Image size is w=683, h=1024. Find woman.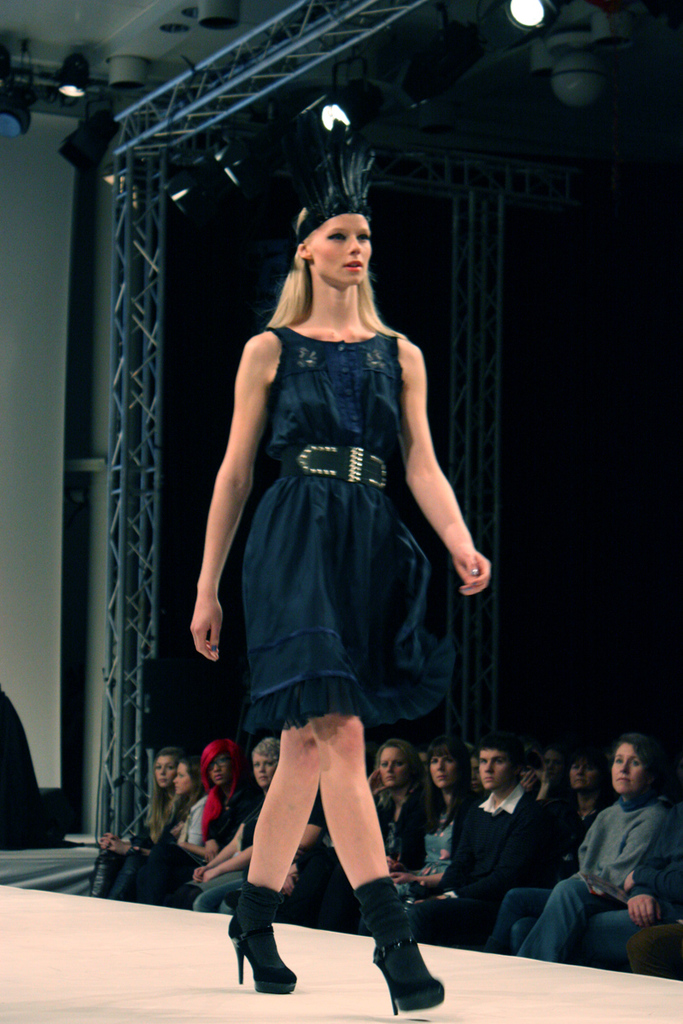
l=368, t=736, r=444, b=862.
